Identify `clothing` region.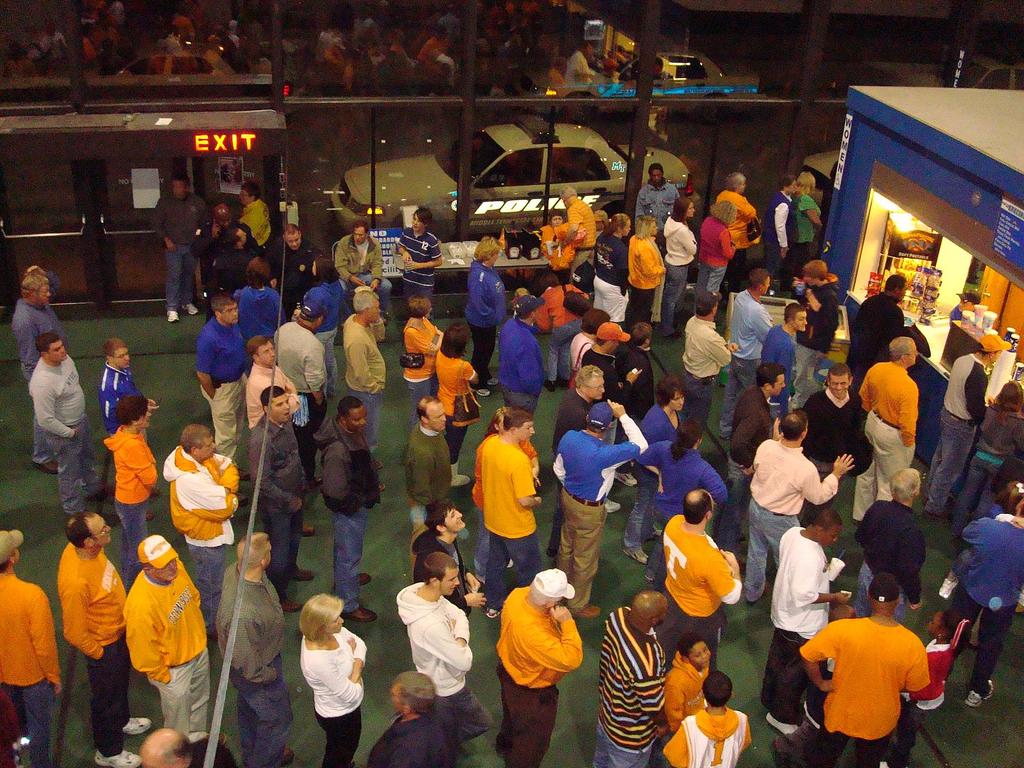
Region: {"left": 542, "top": 425, "right": 650, "bottom": 610}.
